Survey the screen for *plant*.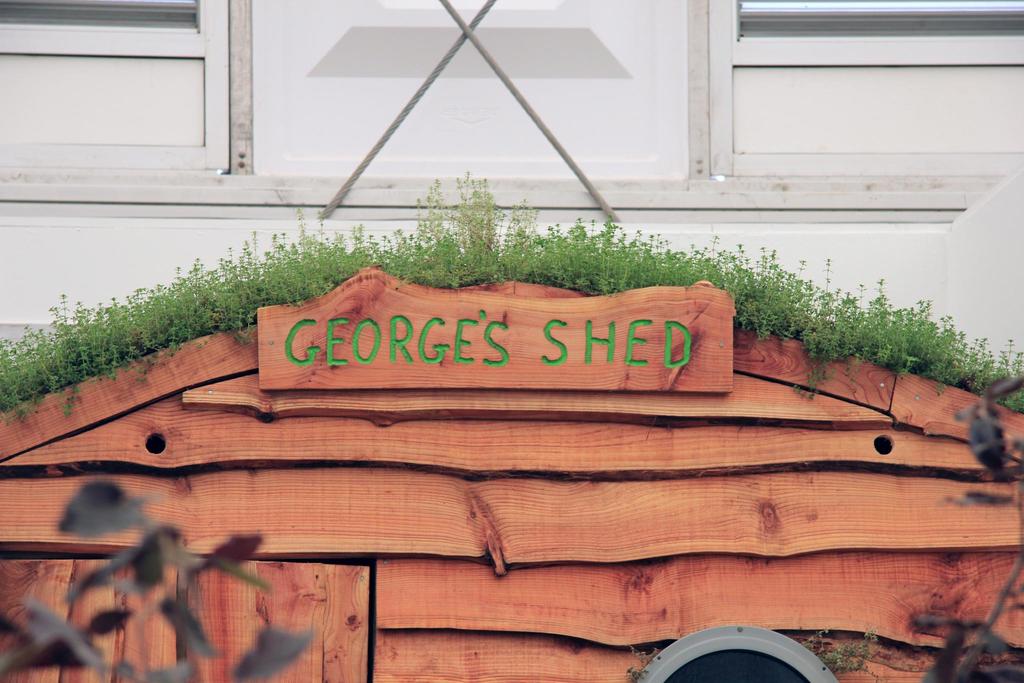
Survey found: 624:642:673:682.
